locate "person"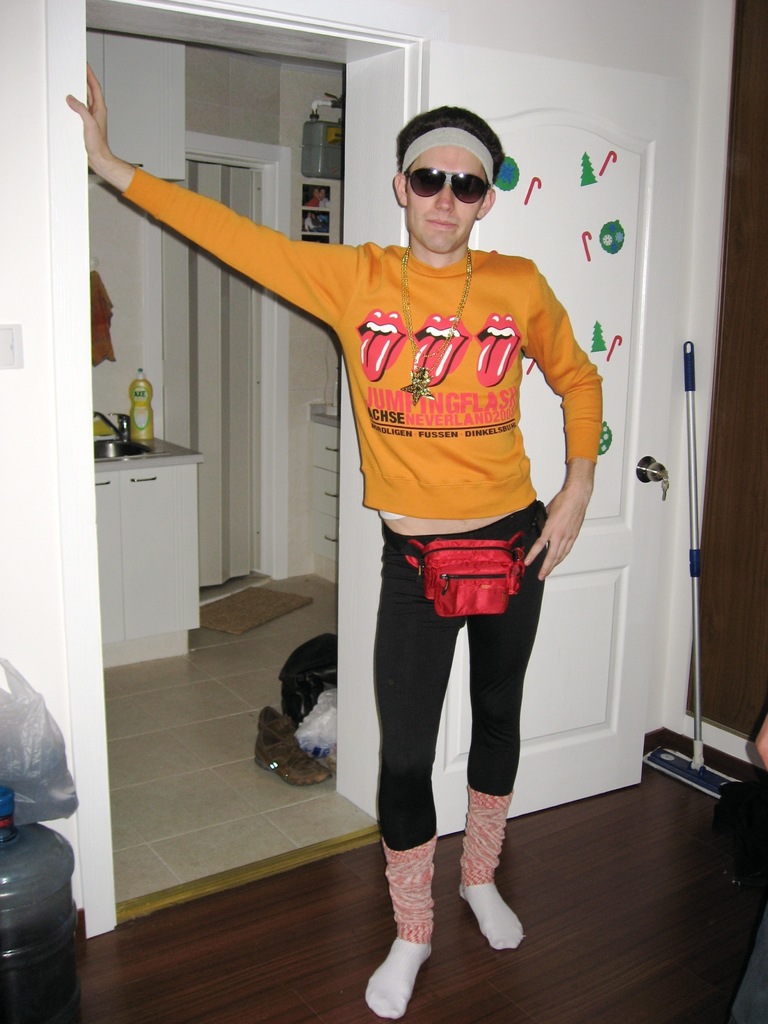
(x1=70, y1=60, x2=604, y2=1019)
